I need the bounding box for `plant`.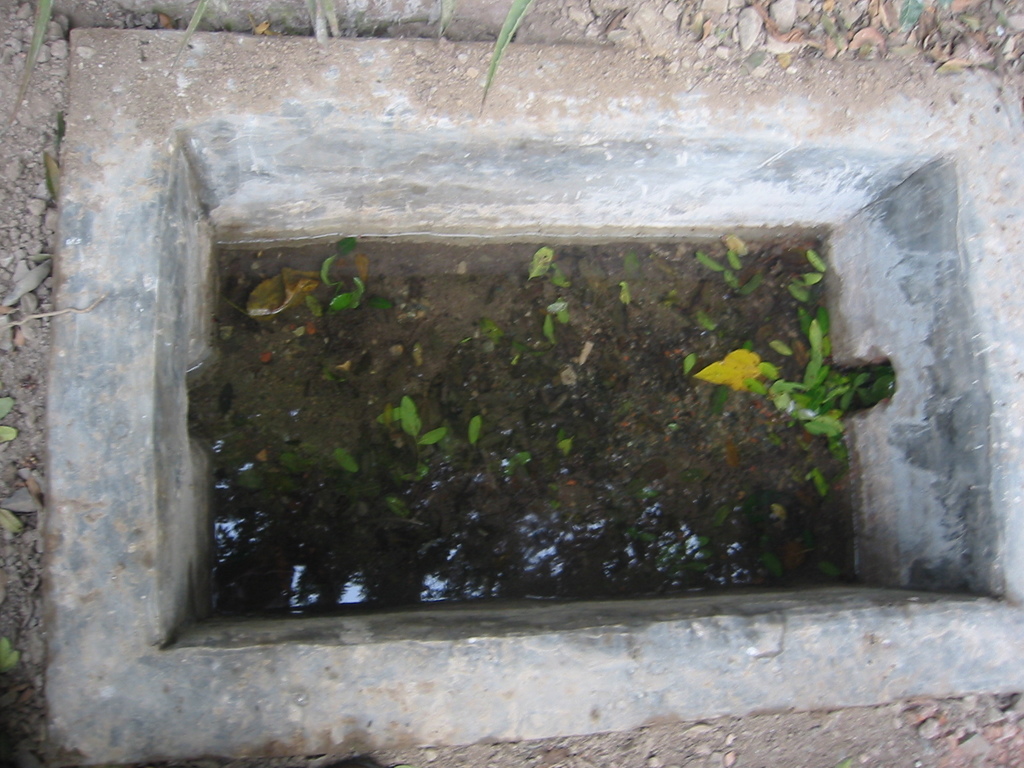
Here it is: crop(0, 503, 21, 541).
